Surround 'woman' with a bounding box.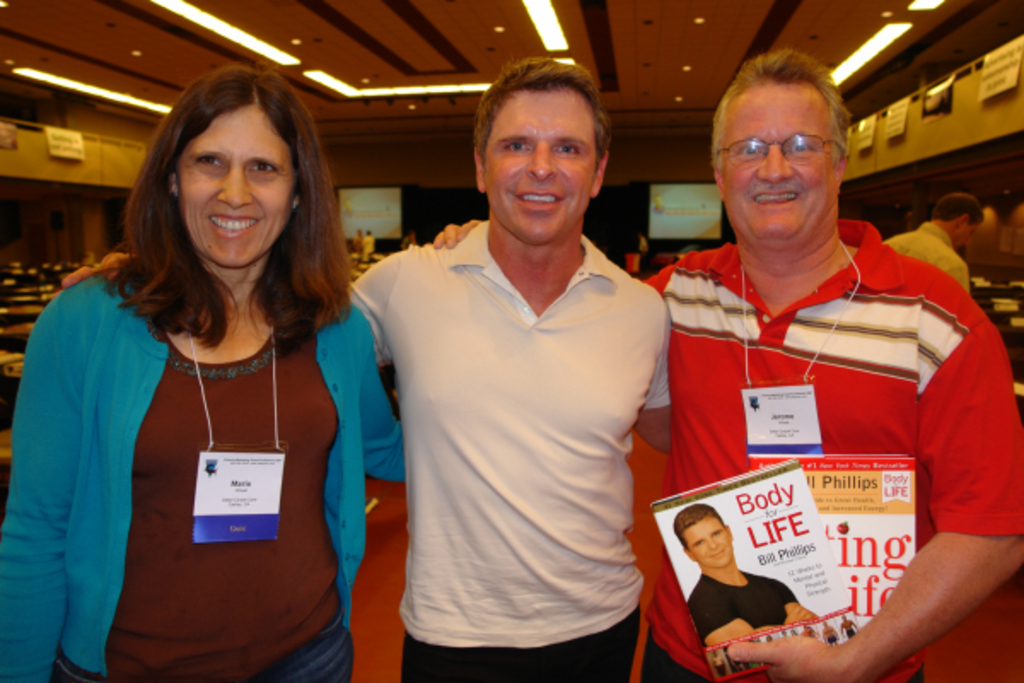
[2, 65, 406, 681].
